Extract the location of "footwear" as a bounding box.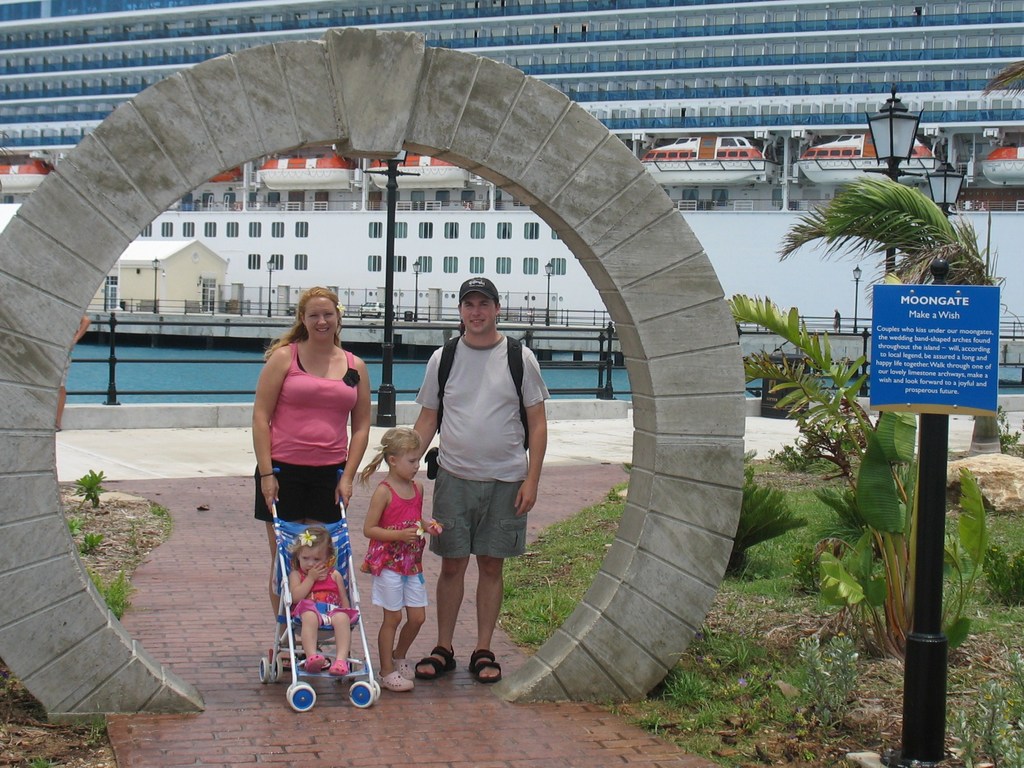
(301,653,327,675).
